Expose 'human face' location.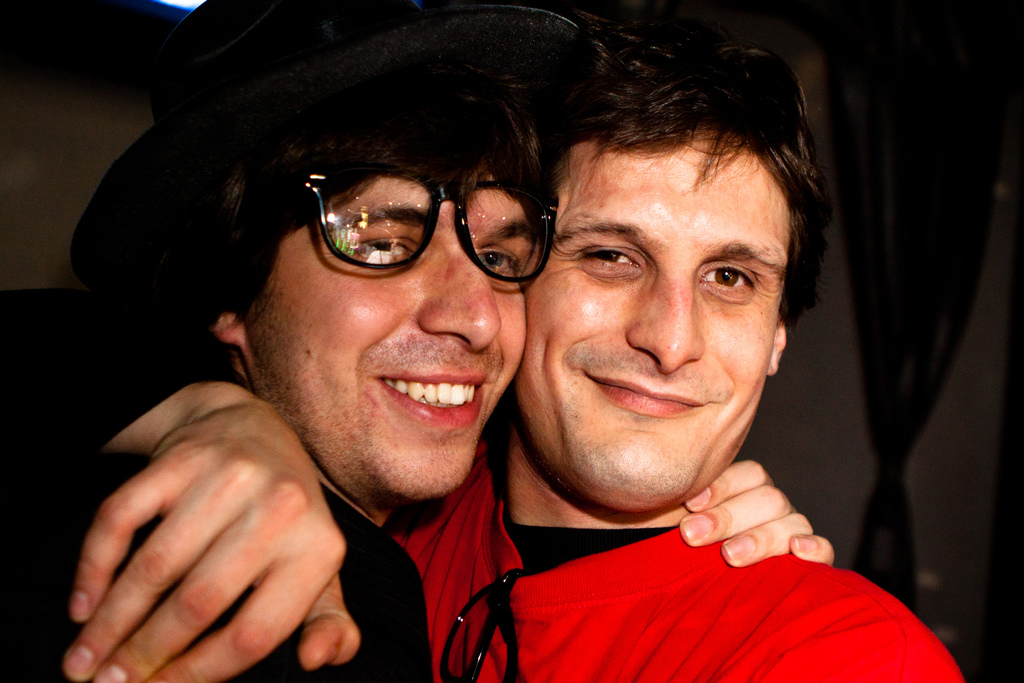
Exposed at (left=514, top=131, right=795, bottom=513).
